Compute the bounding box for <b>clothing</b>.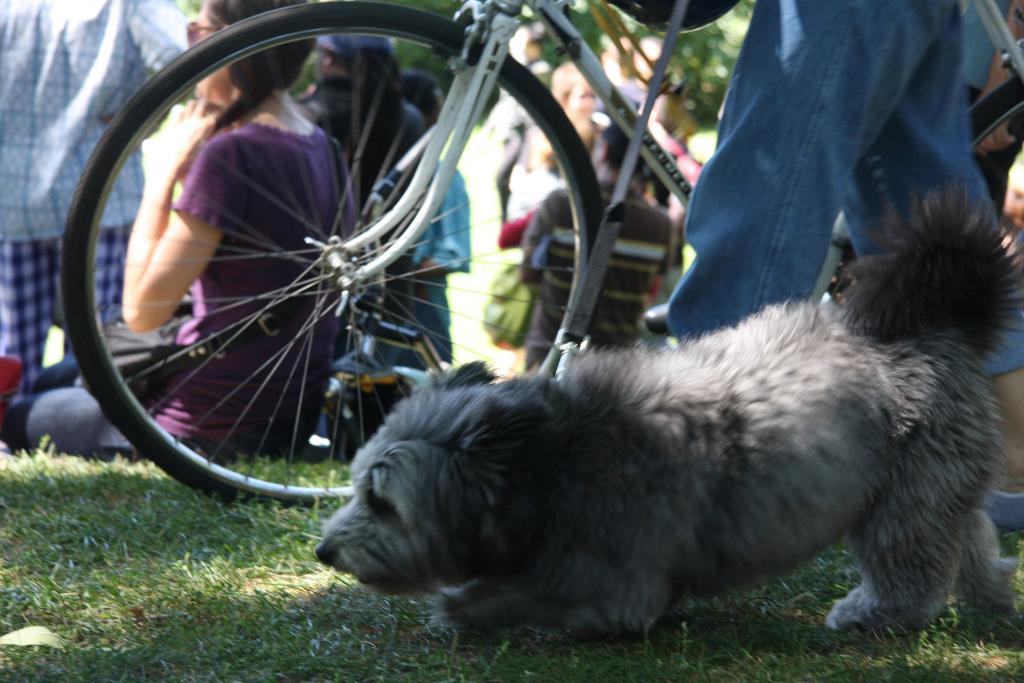
locate(516, 179, 676, 374).
